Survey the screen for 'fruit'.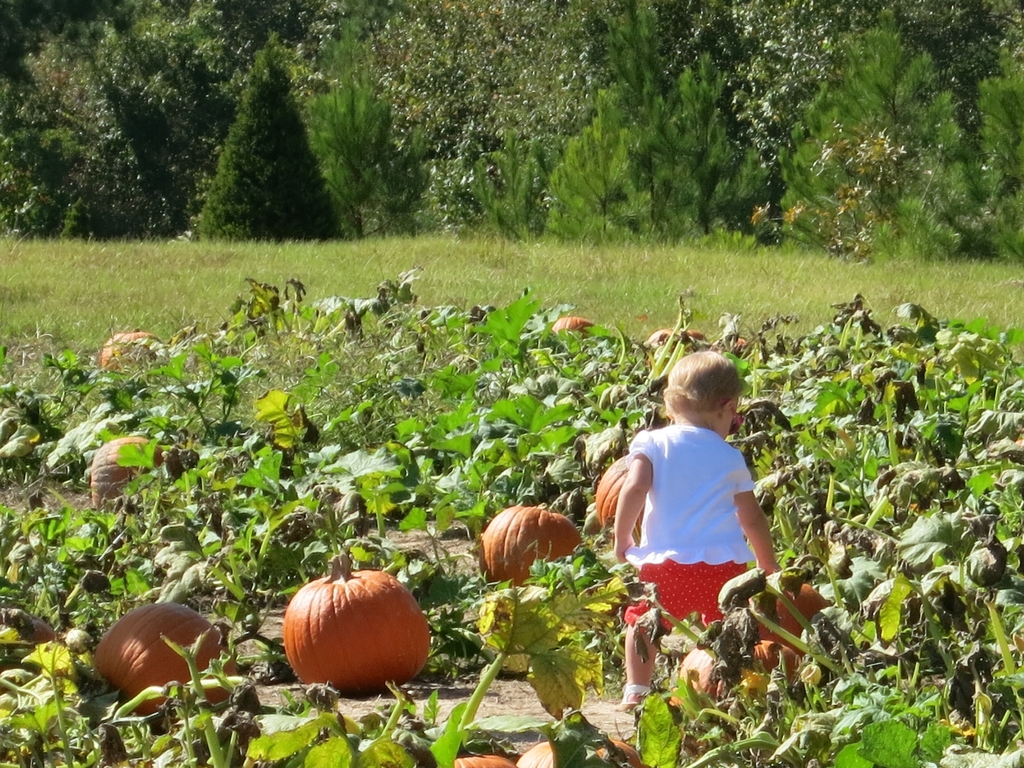
Survey found: [92, 433, 159, 509].
